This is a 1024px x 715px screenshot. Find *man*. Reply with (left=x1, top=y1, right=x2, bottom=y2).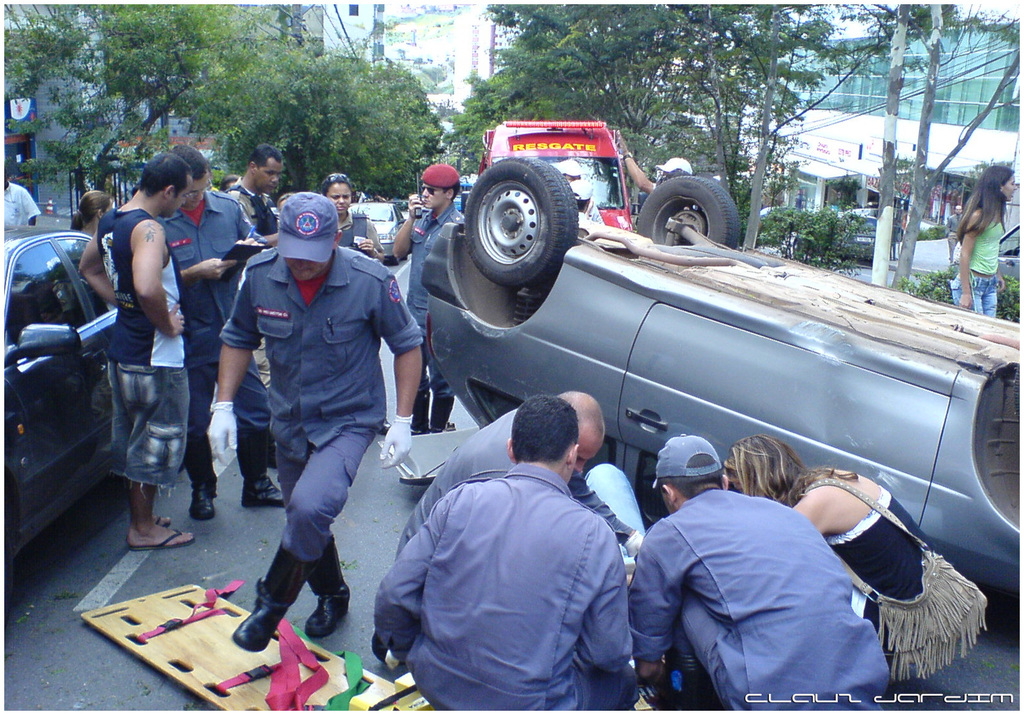
(left=947, top=204, right=962, bottom=263).
